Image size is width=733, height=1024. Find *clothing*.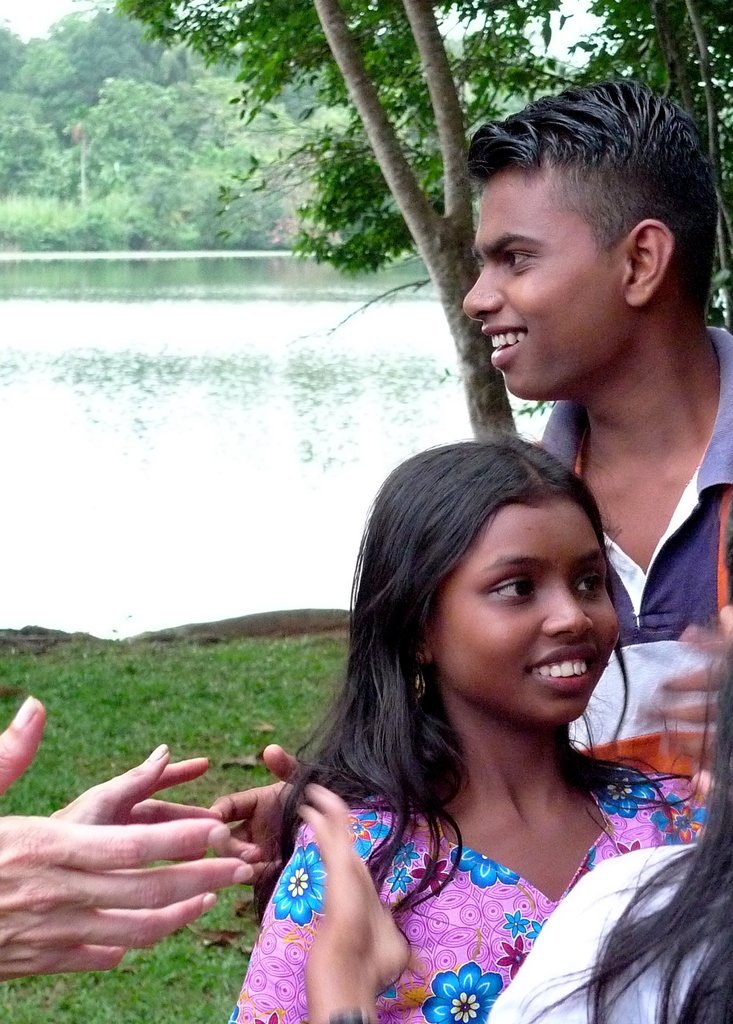
bbox=[252, 687, 698, 1019].
